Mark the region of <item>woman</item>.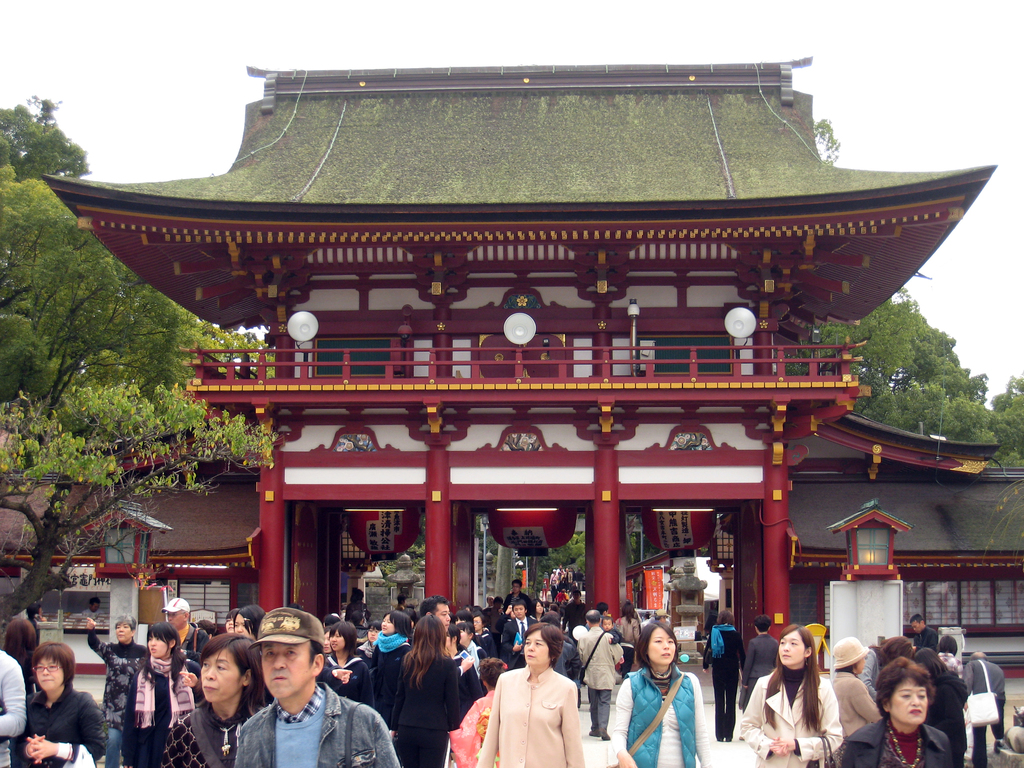
Region: locate(837, 653, 956, 767).
